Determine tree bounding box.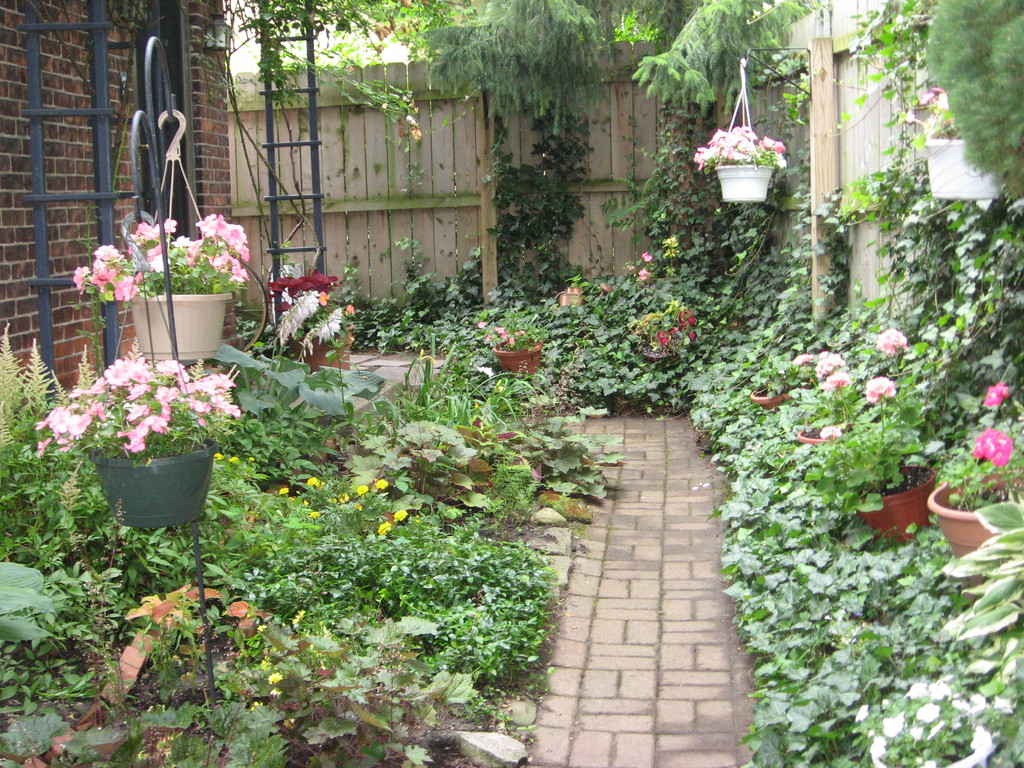
Determined: bbox(30, 360, 235, 553).
